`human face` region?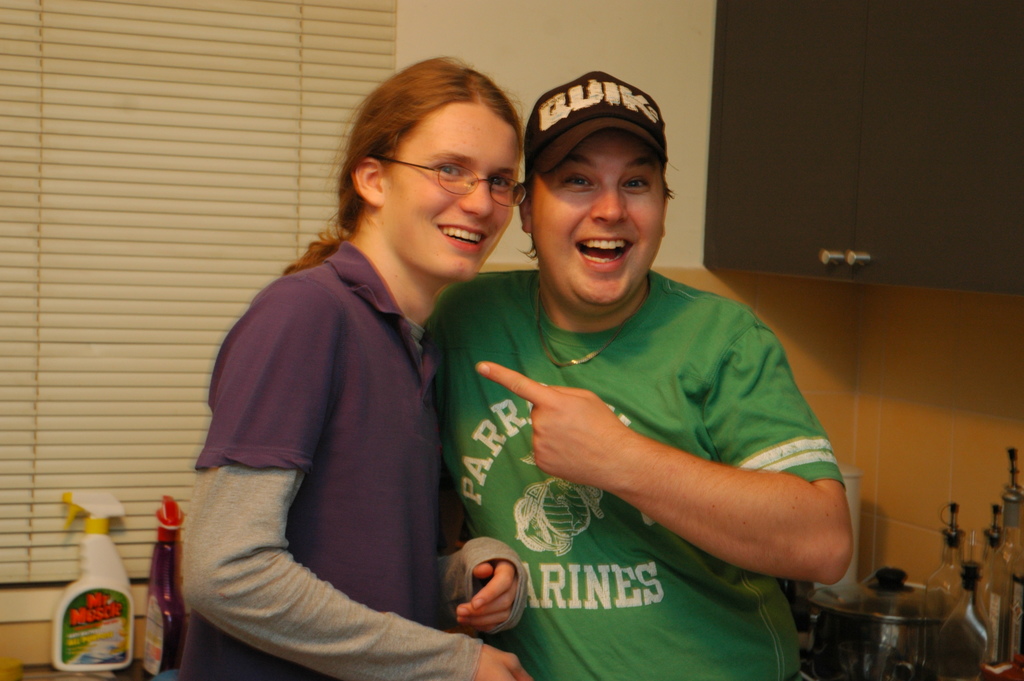
bbox=[375, 106, 519, 281]
